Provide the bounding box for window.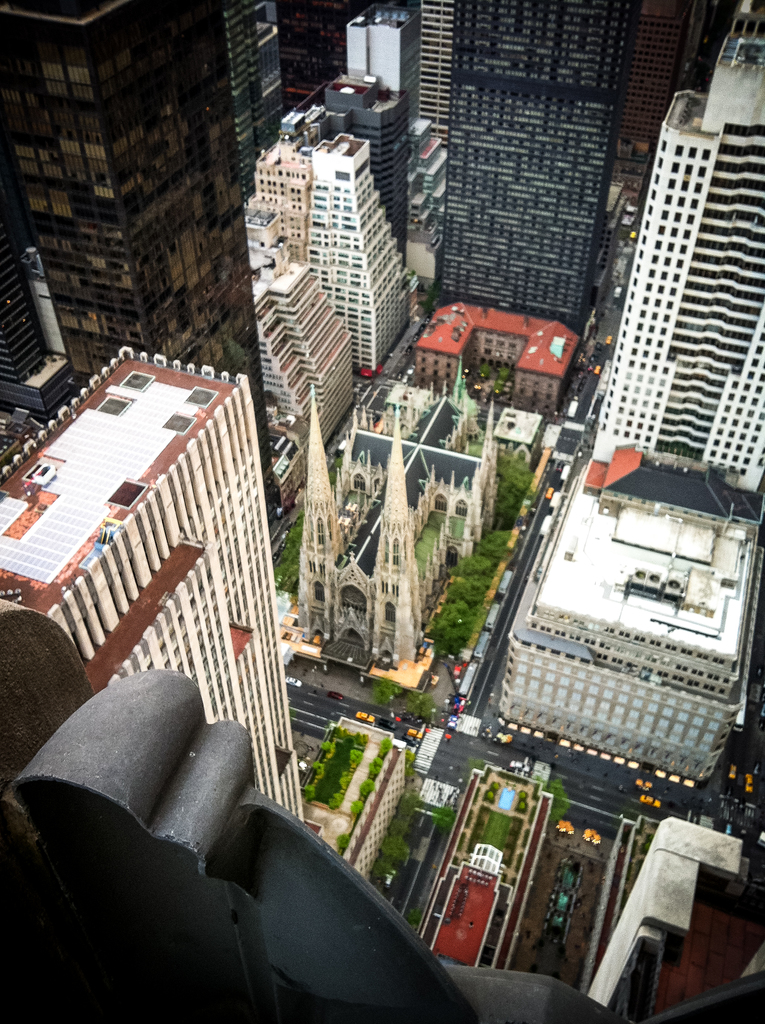
box=[388, 607, 391, 617].
